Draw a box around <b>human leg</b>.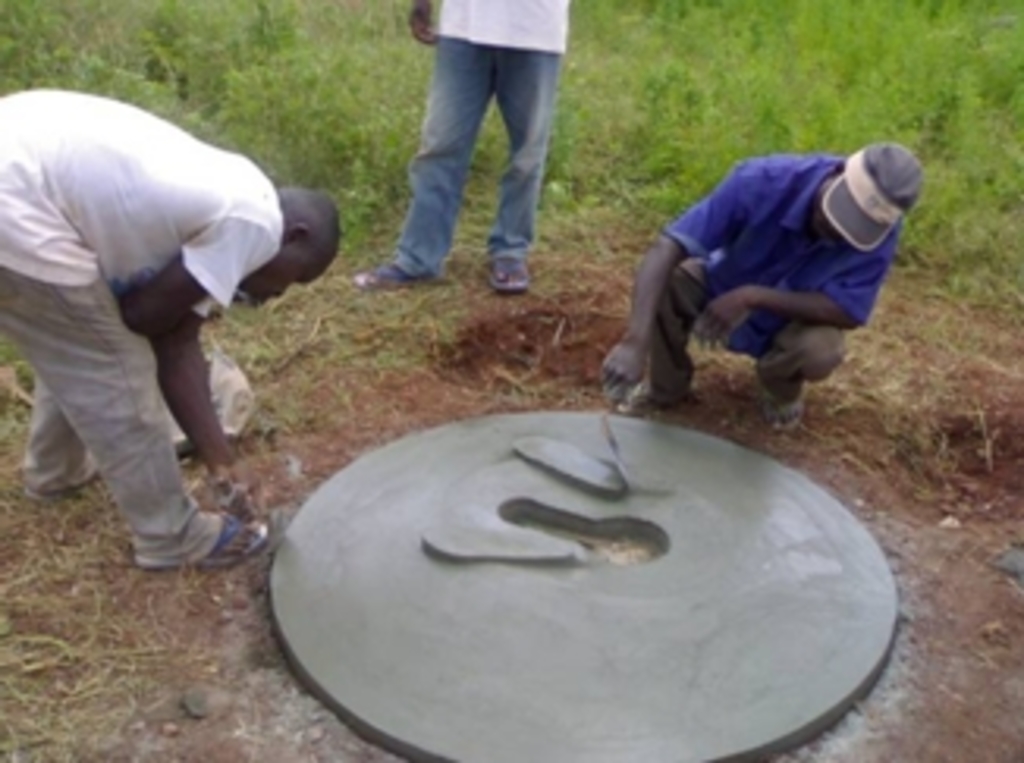
(x1=0, y1=254, x2=267, y2=556).
